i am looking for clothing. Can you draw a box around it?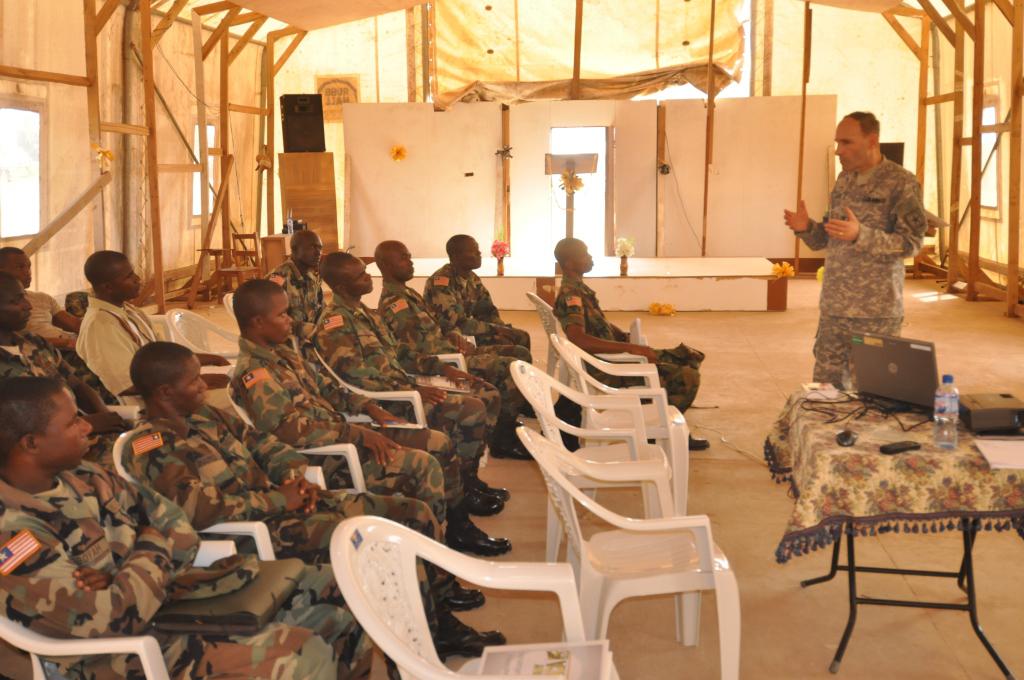
Sure, the bounding box is box=[382, 276, 533, 438].
